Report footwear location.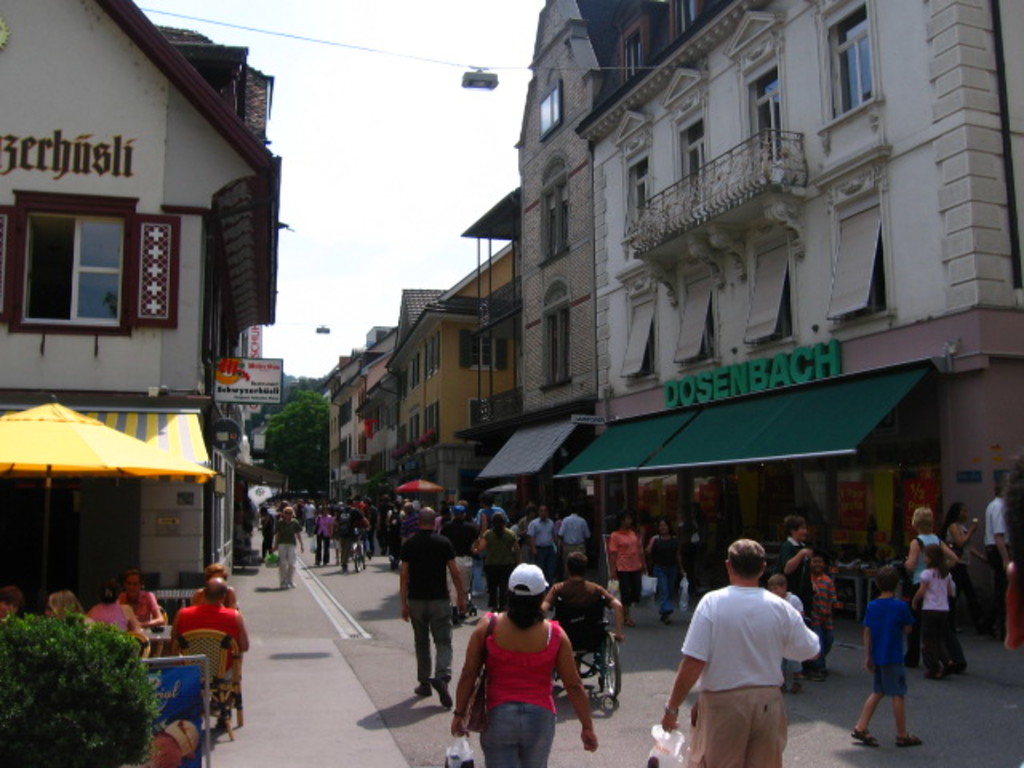
Report: detection(954, 661, 958, 670).
